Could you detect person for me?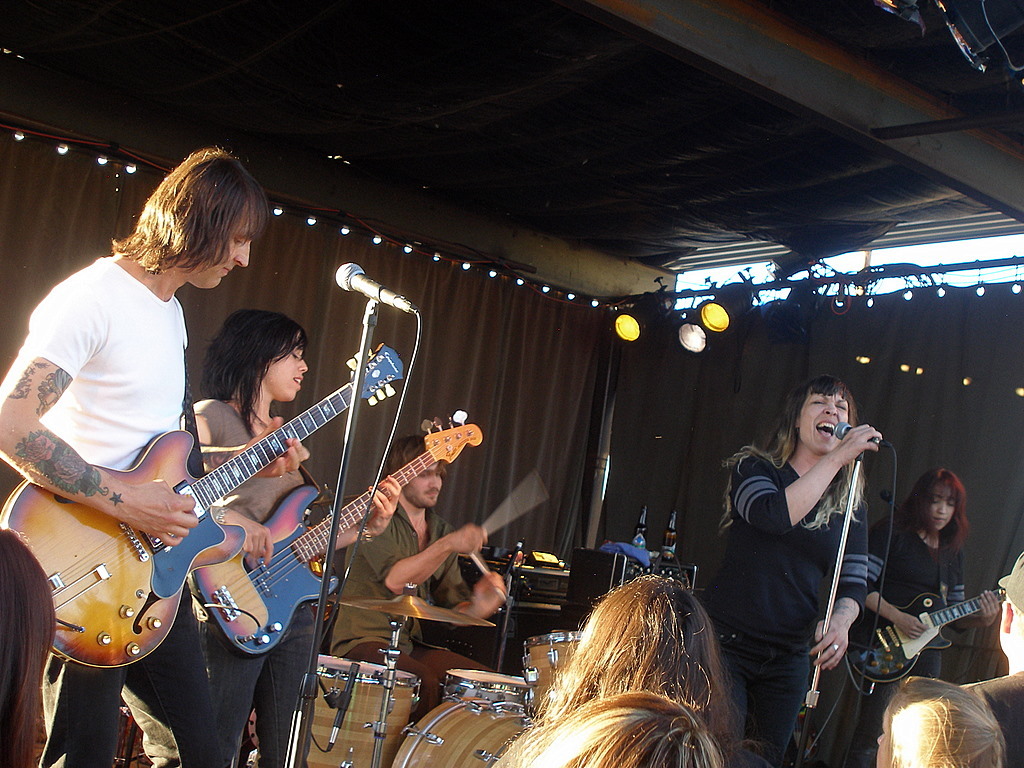
Detection result: locate(507, 691, 717, 767).
